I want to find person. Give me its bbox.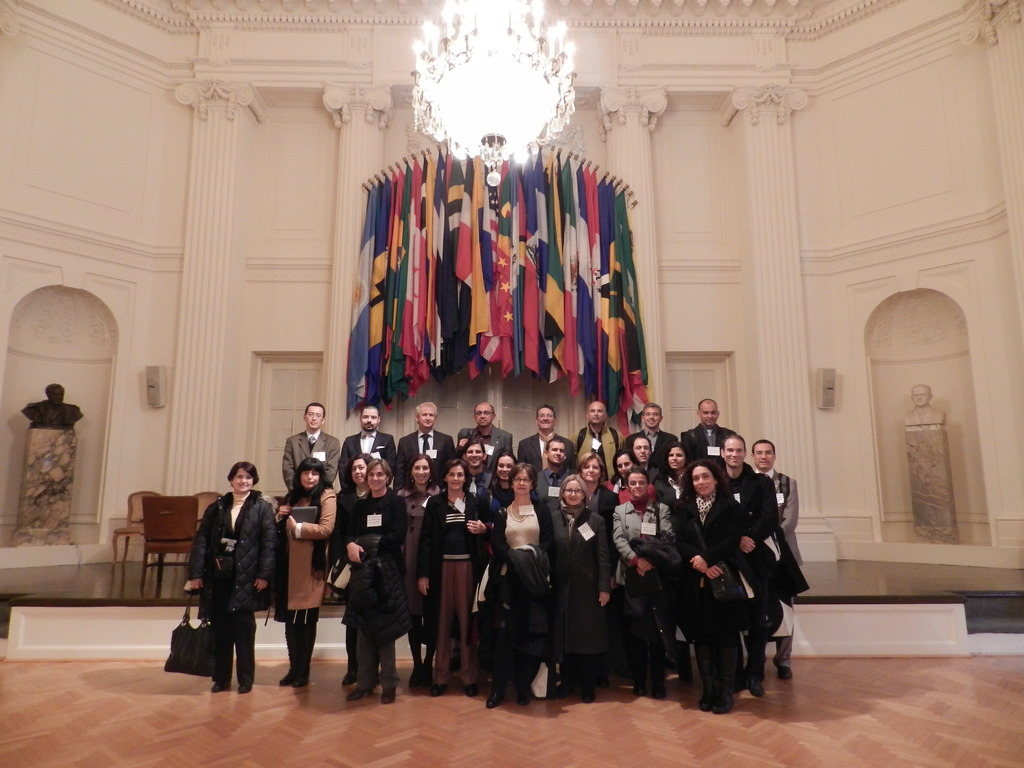
<bbox>549, 476, 611, 700</bbox>.
